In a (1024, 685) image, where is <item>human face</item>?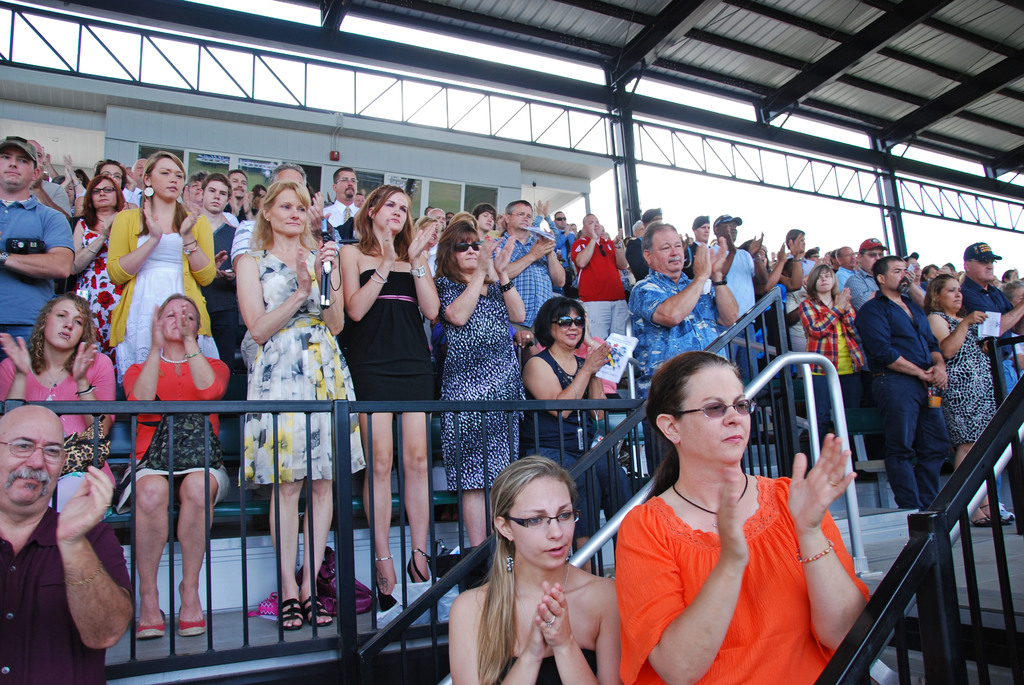
select_region(655, 233, 684, 271).
